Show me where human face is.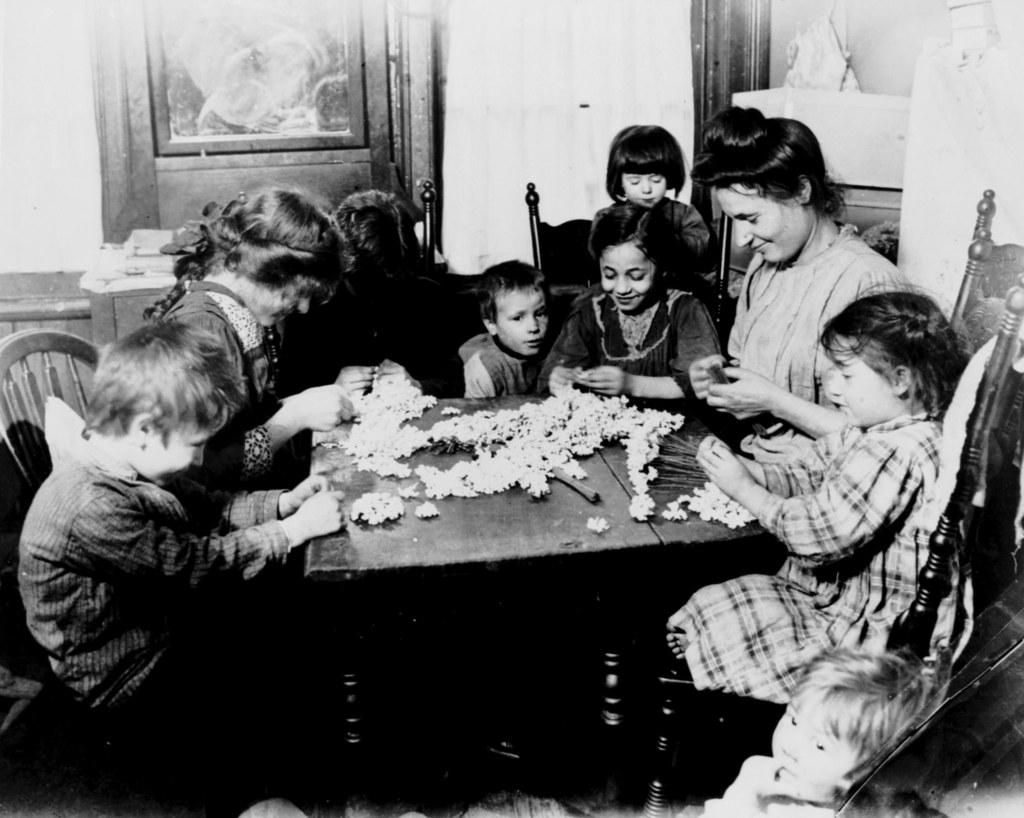
human face is at rect(623, 175, 667, 205).
